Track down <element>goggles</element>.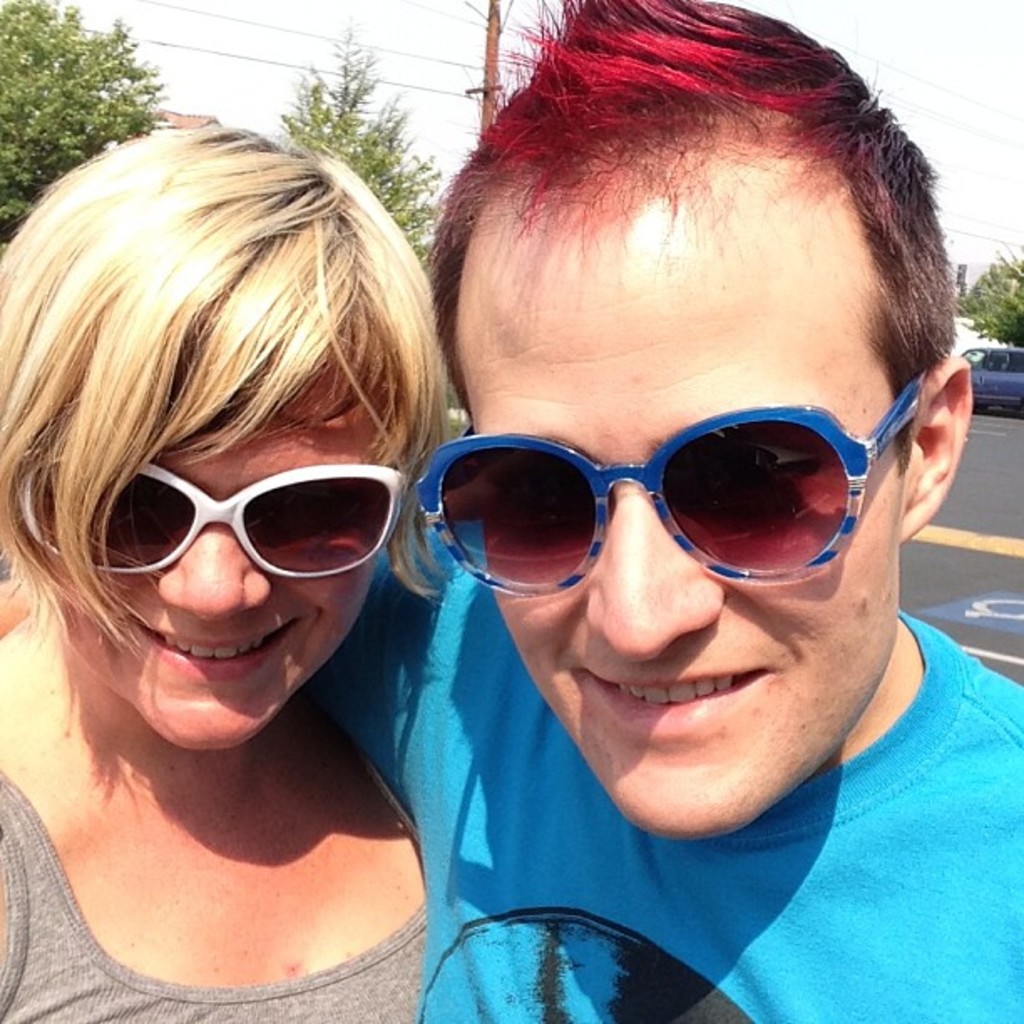
Tracked to 413 383 925 581.
